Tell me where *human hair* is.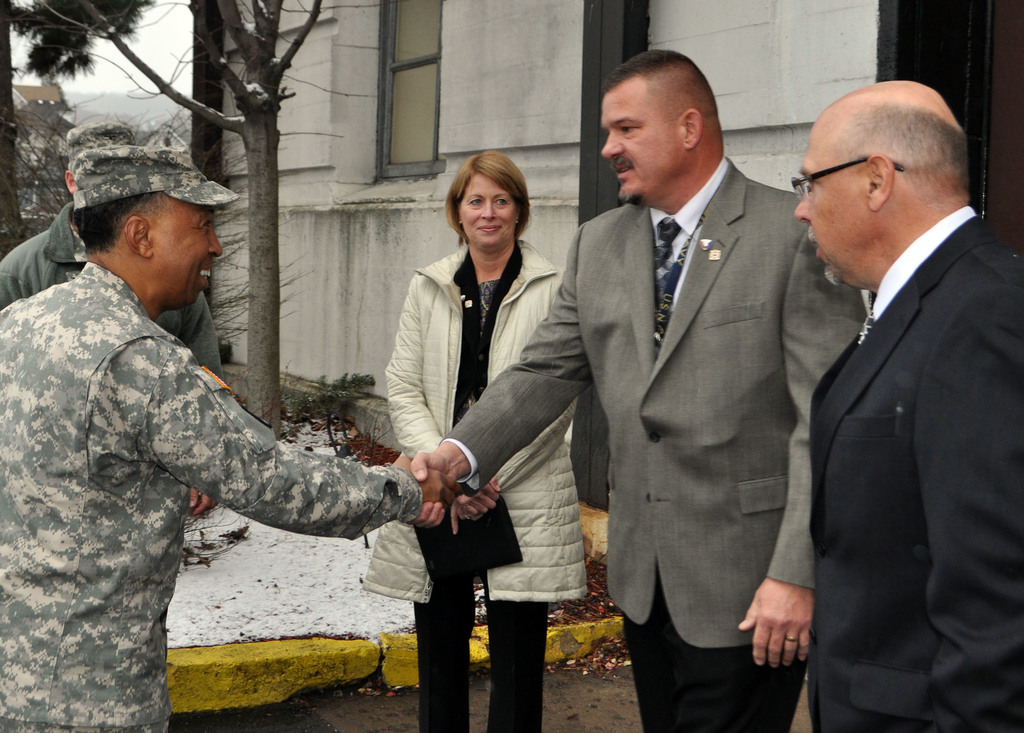
*human hair* is at box(836, 101, 971, 210).
